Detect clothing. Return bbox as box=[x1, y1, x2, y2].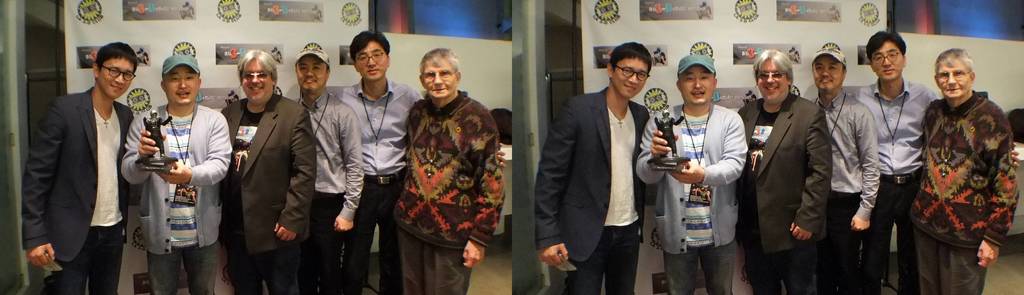
box=[634, 103, 744, 294].
